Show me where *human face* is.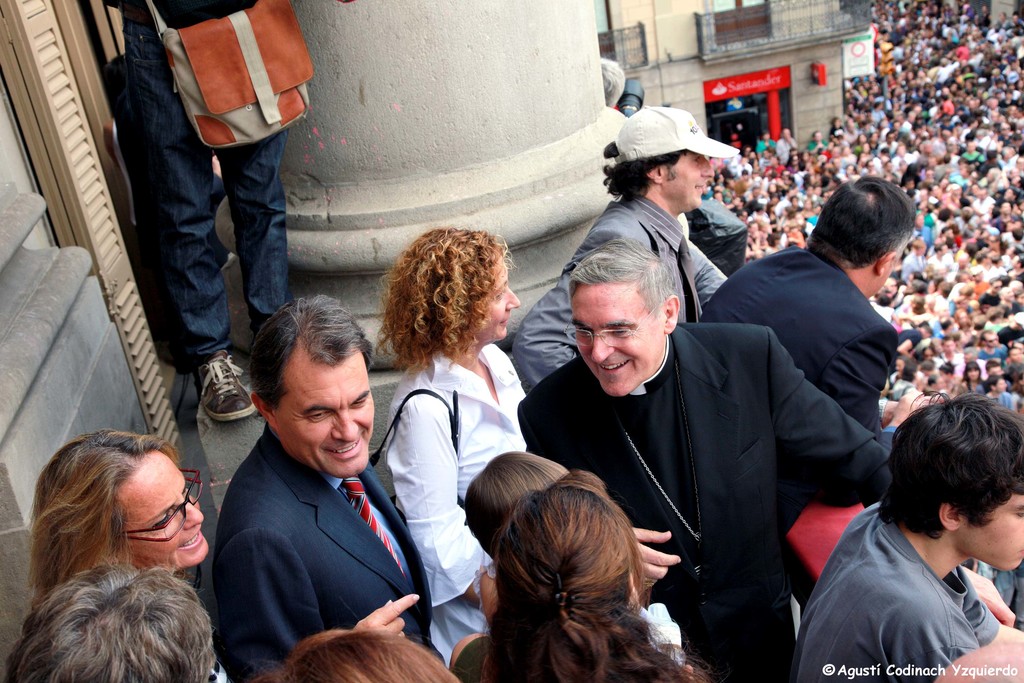
*human face* is at {"x1": 570, "y1": 284, "x2": 664, "y2": 397}.
